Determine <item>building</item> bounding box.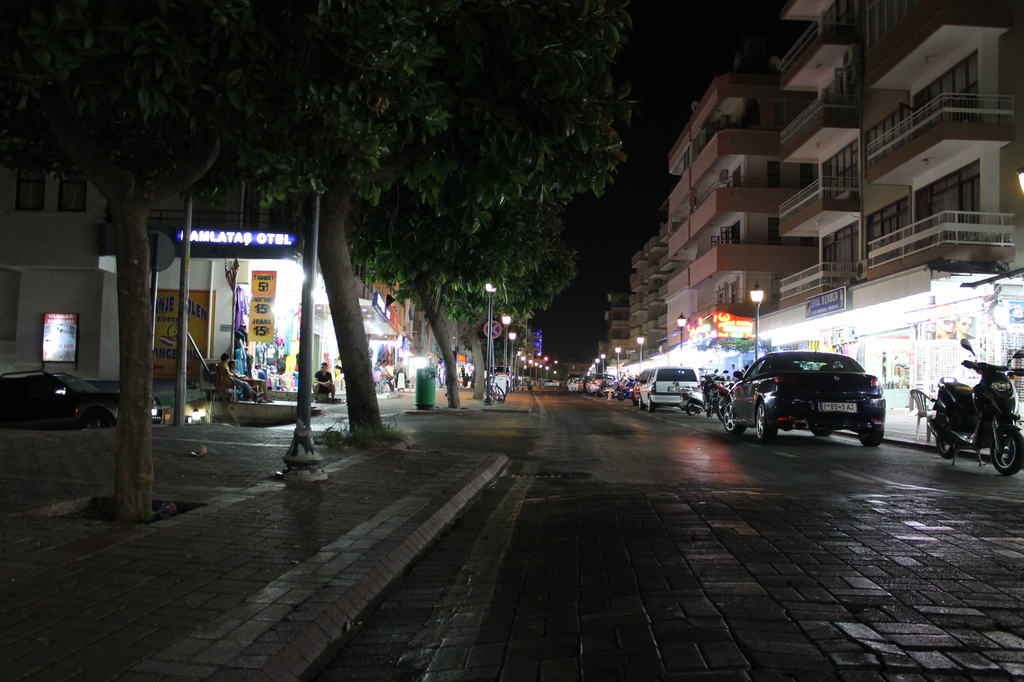
Determined: BBox(598, 293, 630, 382).
